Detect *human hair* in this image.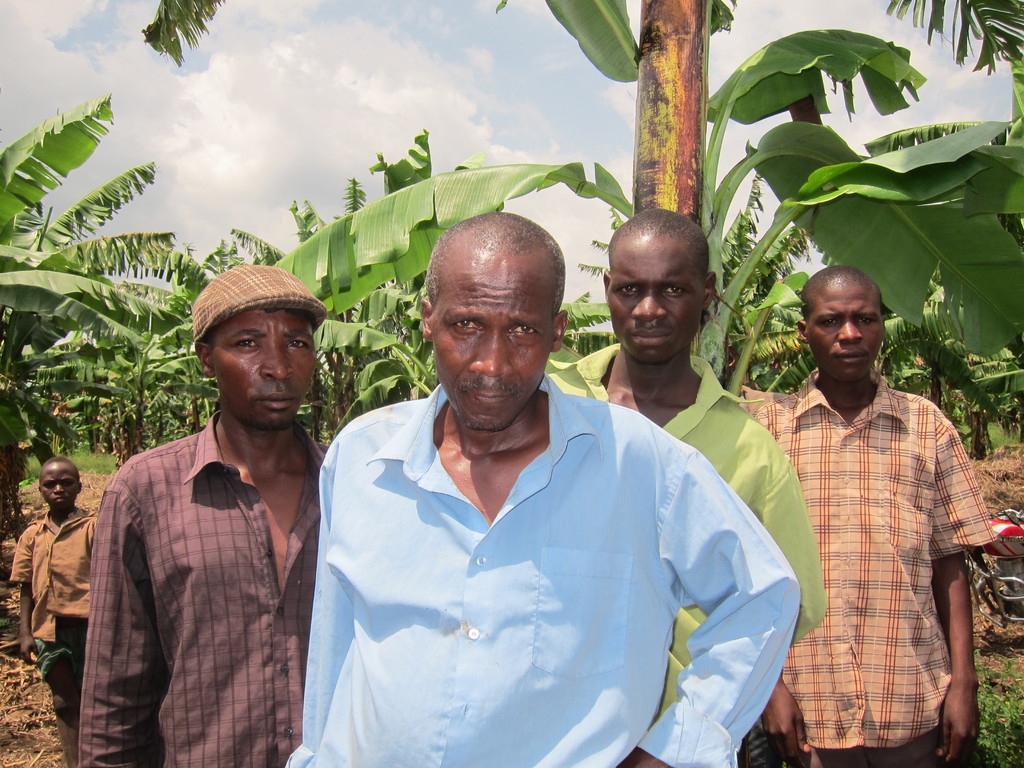
Detection: x1=207, y1=328, x2=219, y2=355.
